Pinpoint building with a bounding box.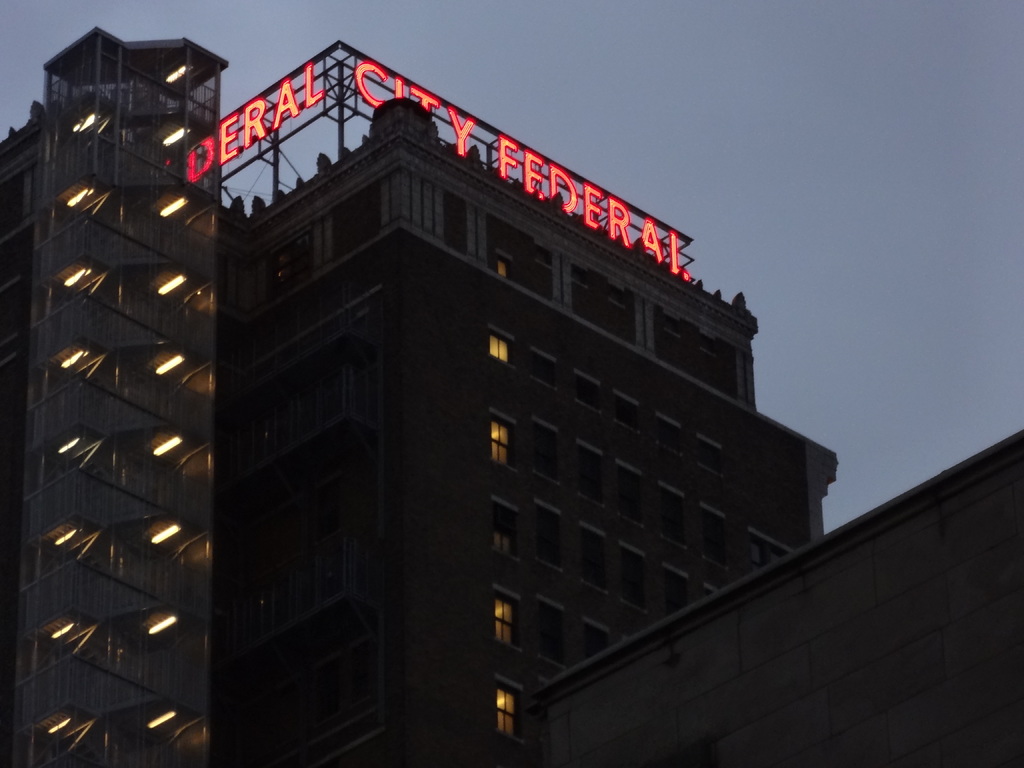
(left=0, top=23, right=227, bottom=767).
